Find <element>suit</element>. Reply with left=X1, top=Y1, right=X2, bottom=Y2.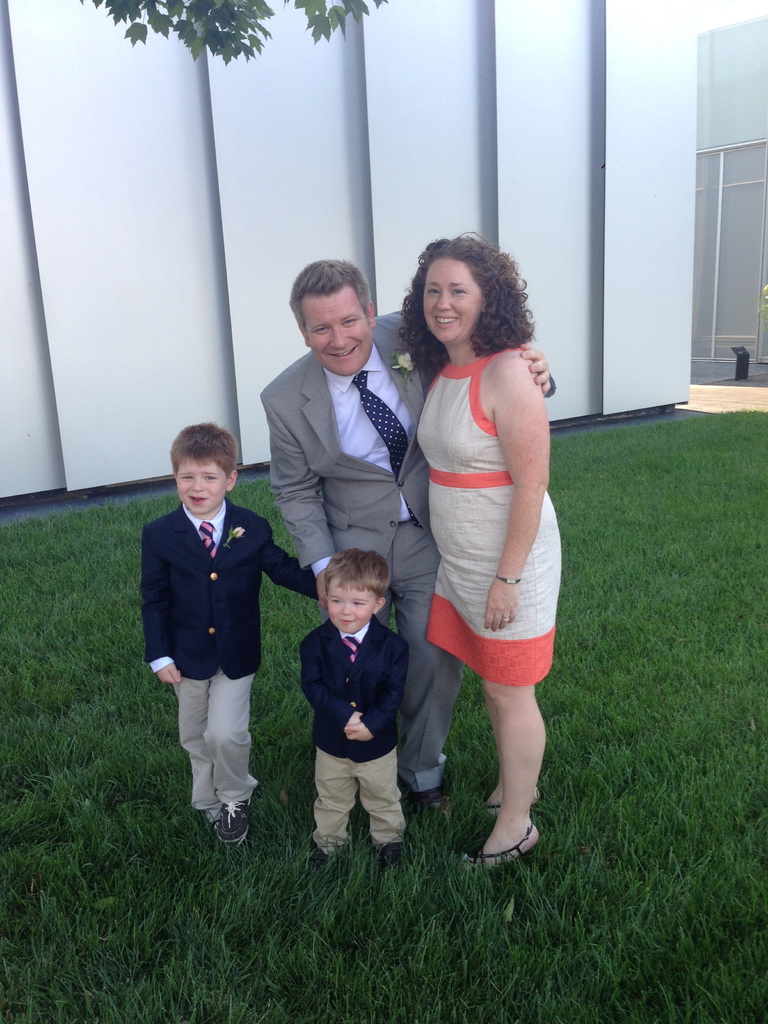
left=145, top=497, right=321, bottom=823.
